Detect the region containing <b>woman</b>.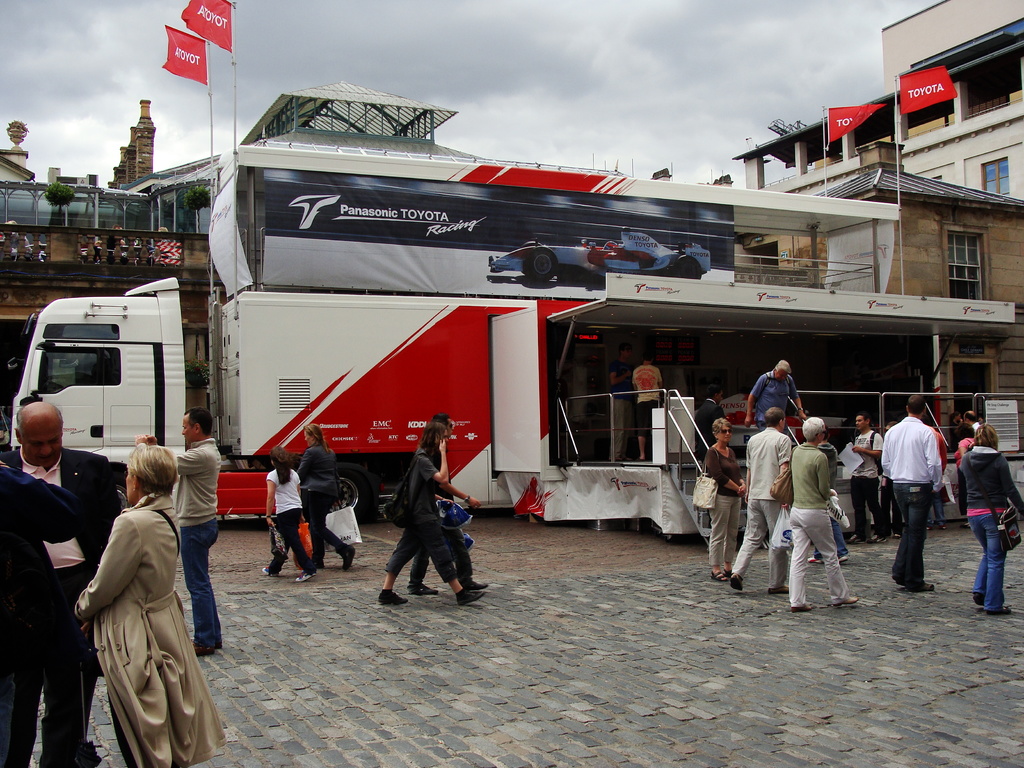
{"x1": 289, "y1": 418, "x2": 356, "y2": 570}.
